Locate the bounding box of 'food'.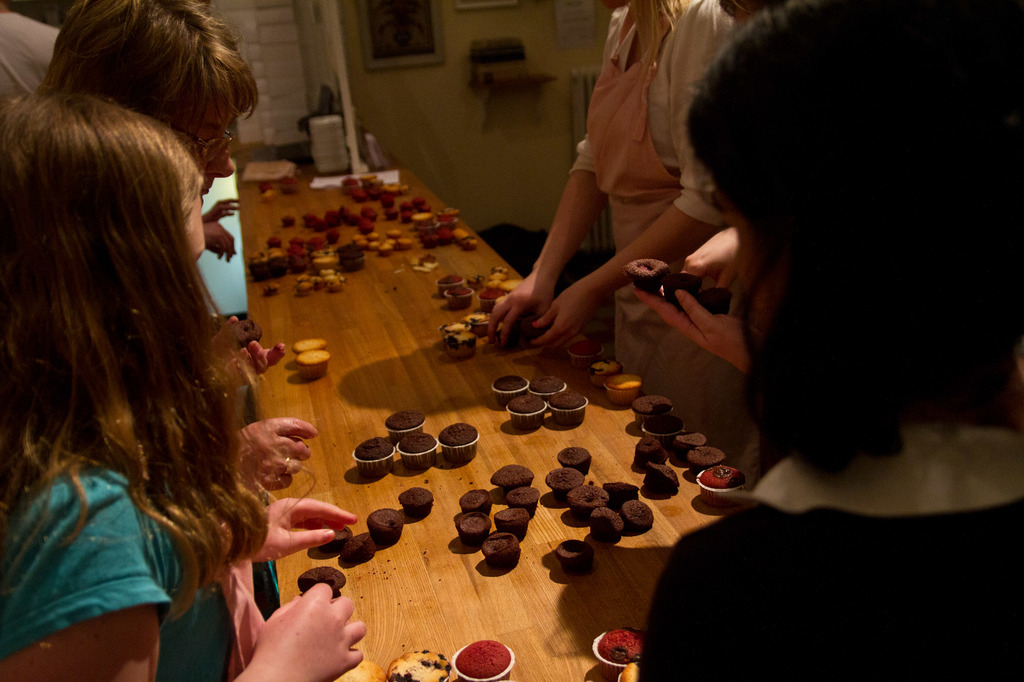
Bounding box: detection(591, 628, 644, 681).
